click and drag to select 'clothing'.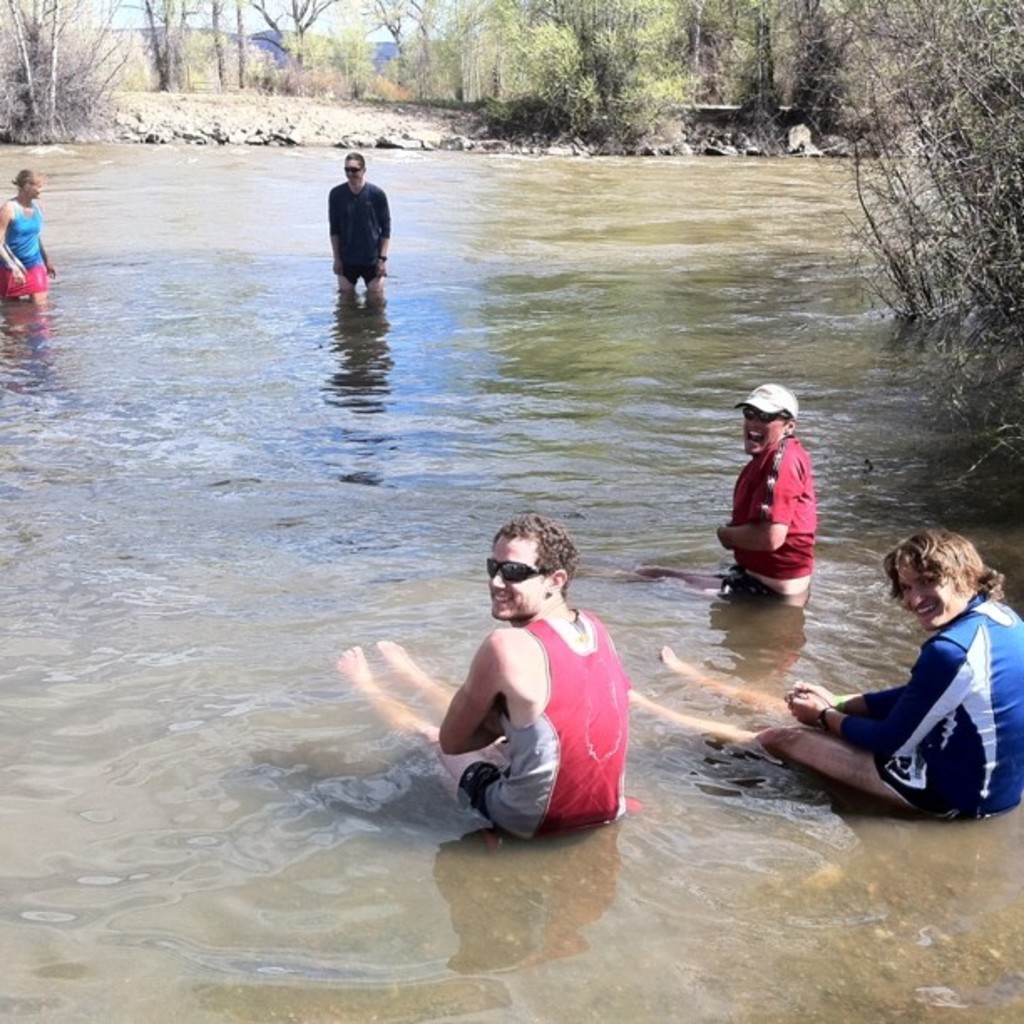
Selection: bbox=[728, 430, 815, 607].
